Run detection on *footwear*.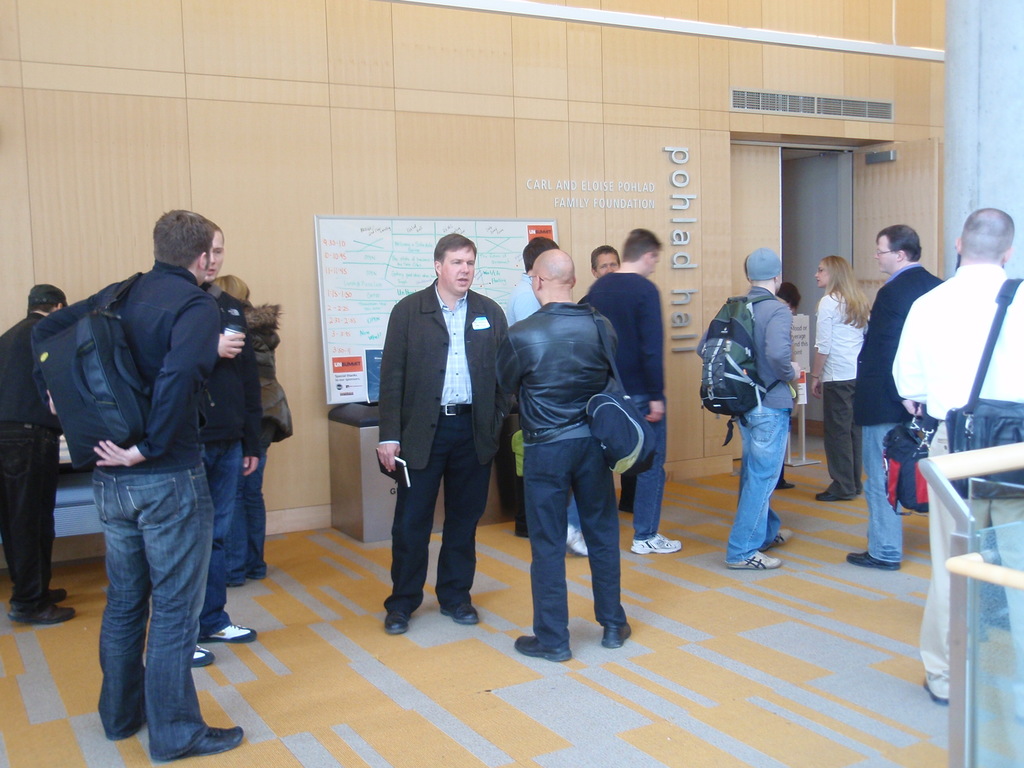
Result: locate(49, 585, 69, 605).
